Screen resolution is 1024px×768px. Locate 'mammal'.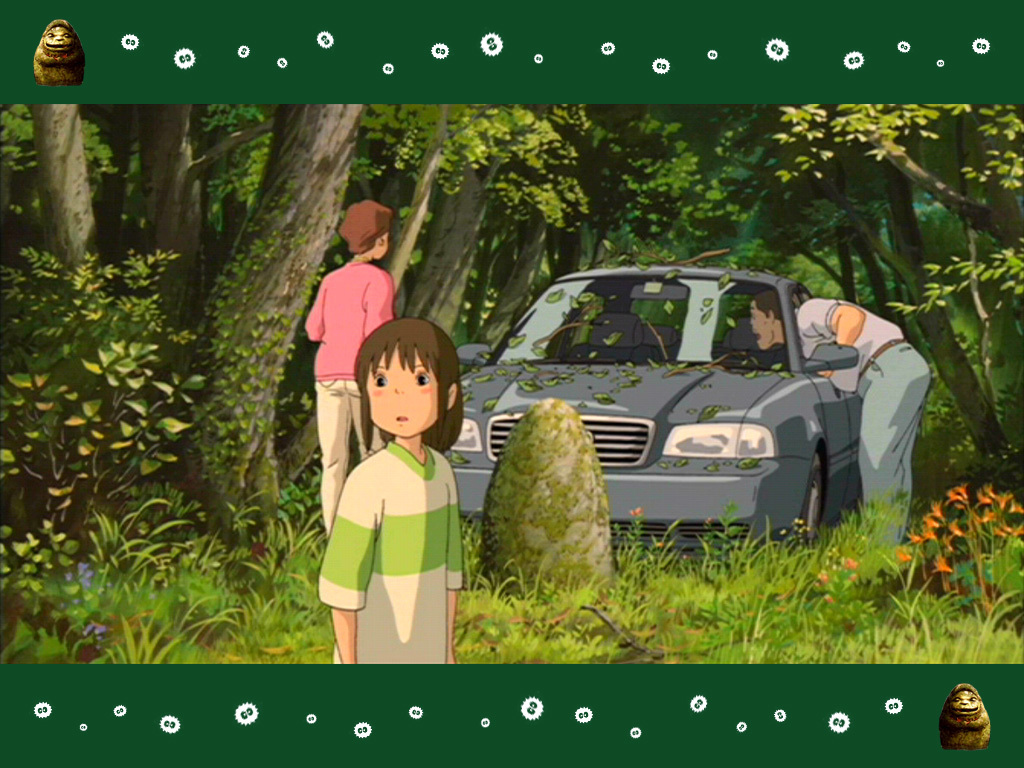
<bbox>747, 287, 932, 546</bbox>.
